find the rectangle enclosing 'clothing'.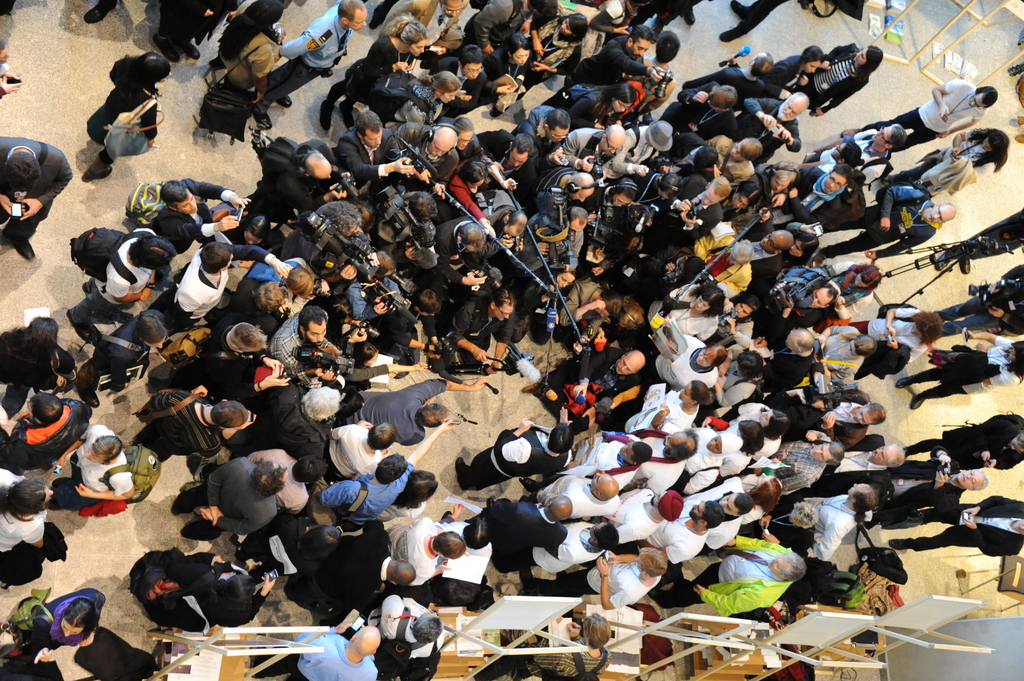
[left=69, top=242, right=150, bottom=334].
